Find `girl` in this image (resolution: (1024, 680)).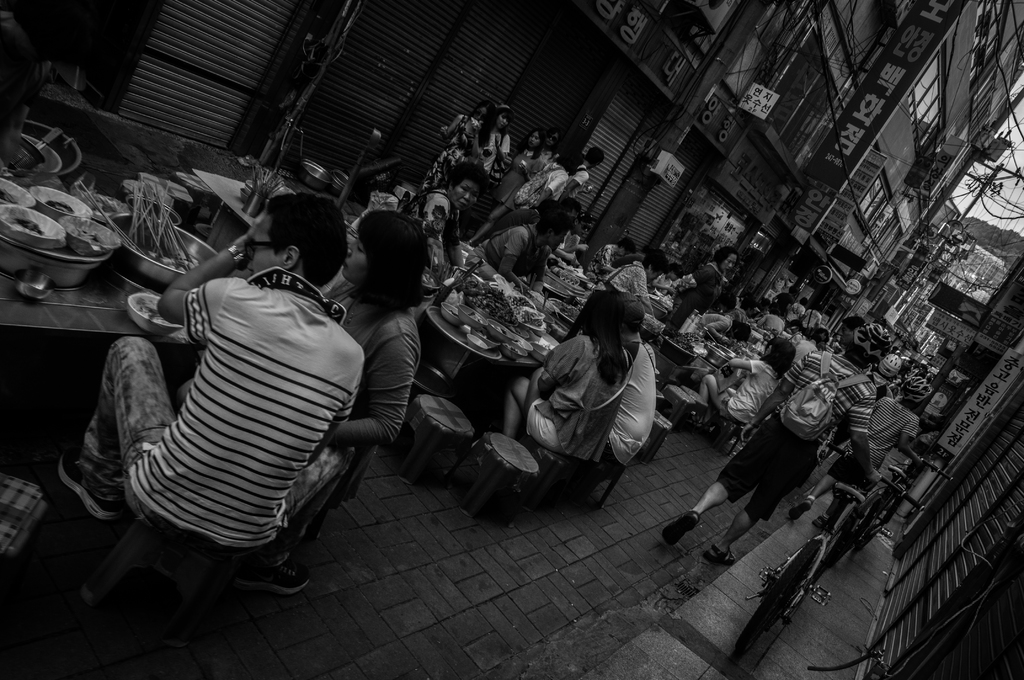
left=500, top=287, right=633, bottom=464.
